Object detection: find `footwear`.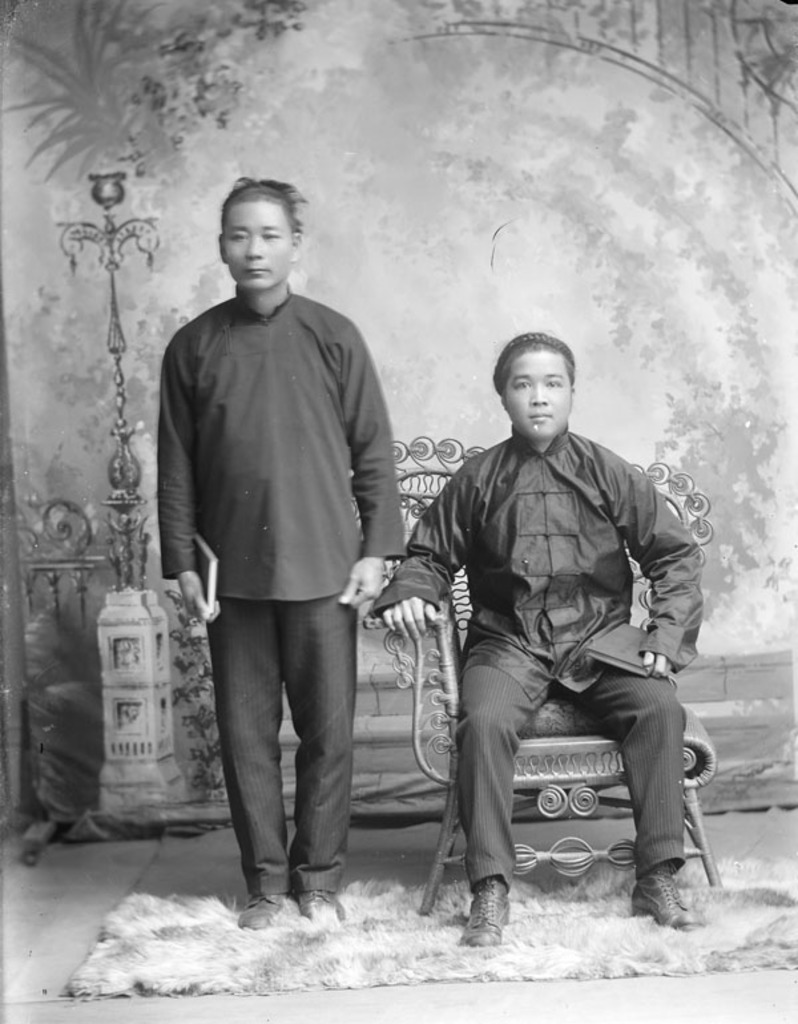
region(626, 874, 697, 930).
